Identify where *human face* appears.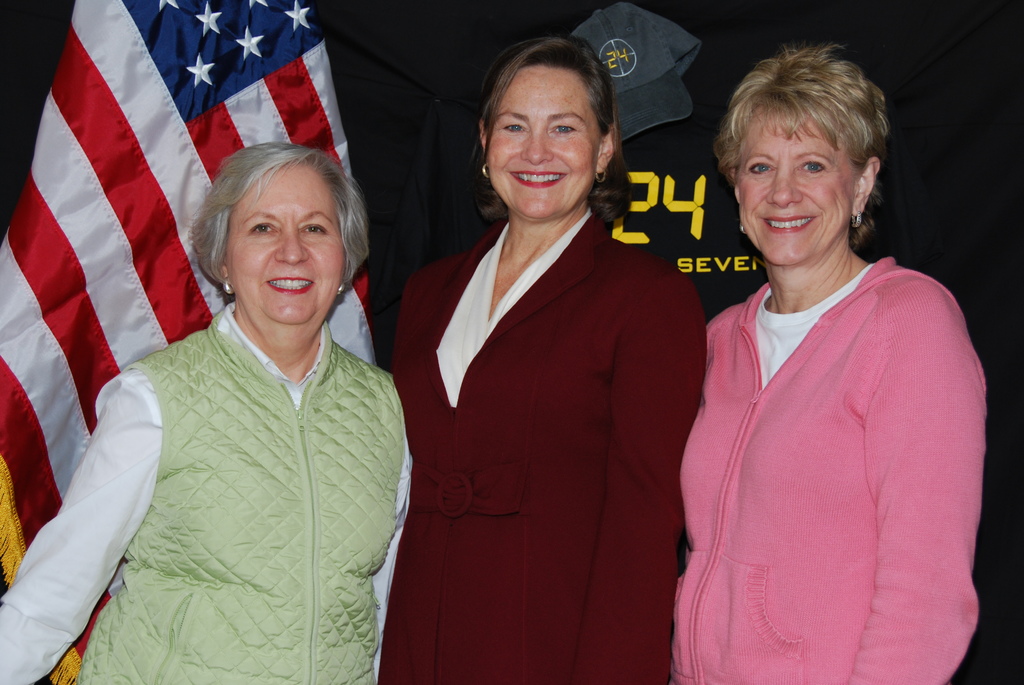
Appears at {"left": 741, "top": 100, "right": 856, "bottom": 261}.
